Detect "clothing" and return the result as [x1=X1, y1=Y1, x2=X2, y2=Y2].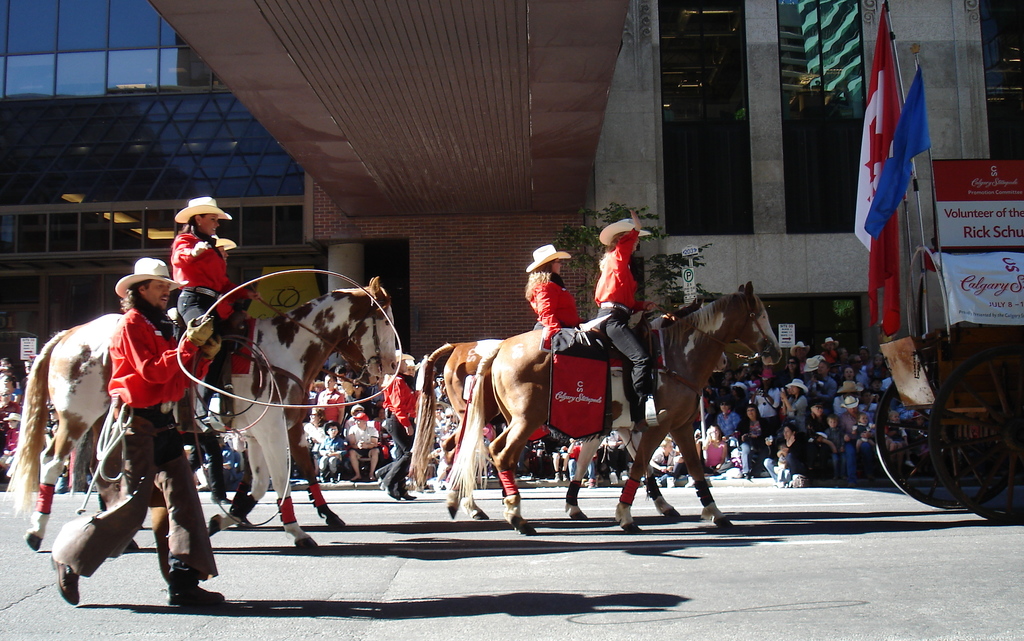
[x1=308, y1=436, x2=332, y2=481].
